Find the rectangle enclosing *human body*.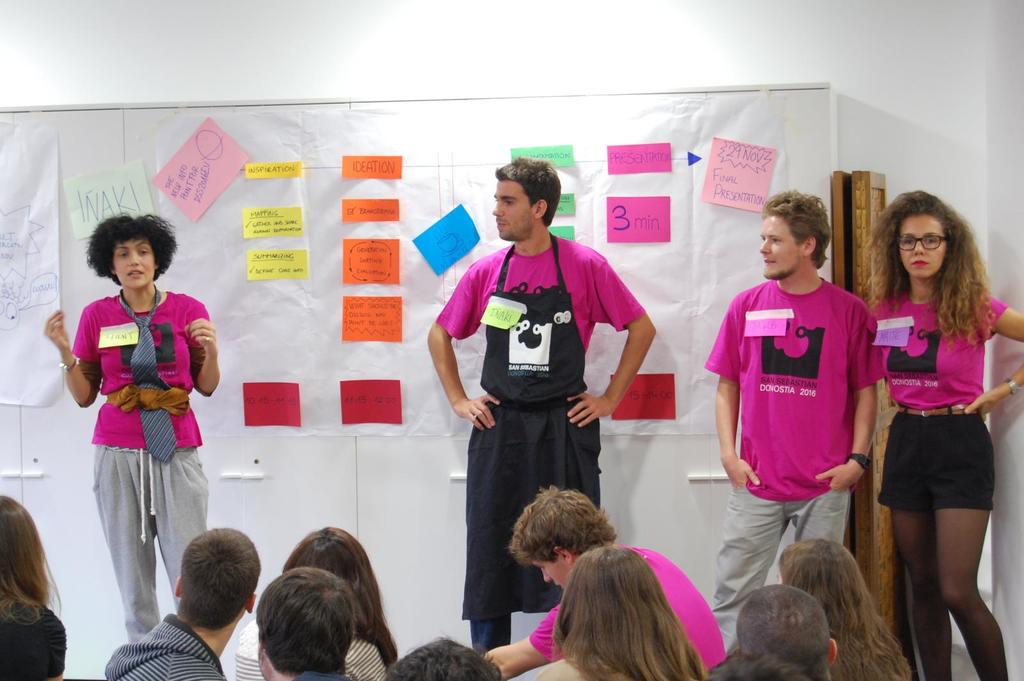
{"x1": 234, "y1": 524, "x2": 386, "y2": 680}.
